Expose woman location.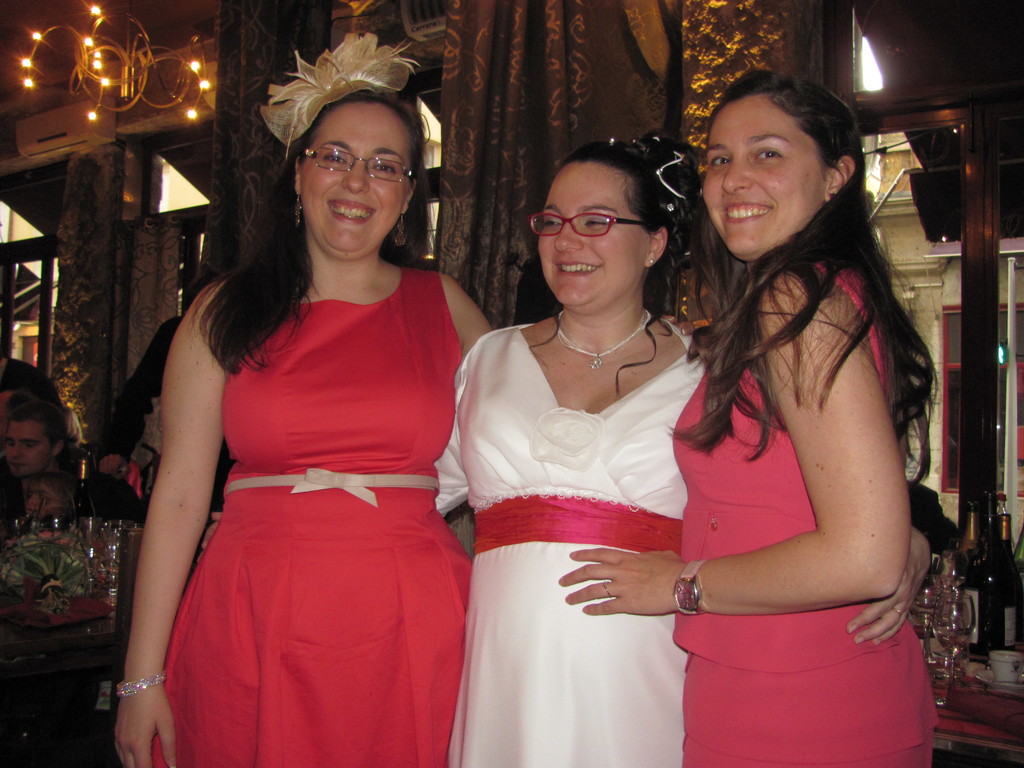
Exposed at <bbox>559, 70, 936, 767</bbox>.
